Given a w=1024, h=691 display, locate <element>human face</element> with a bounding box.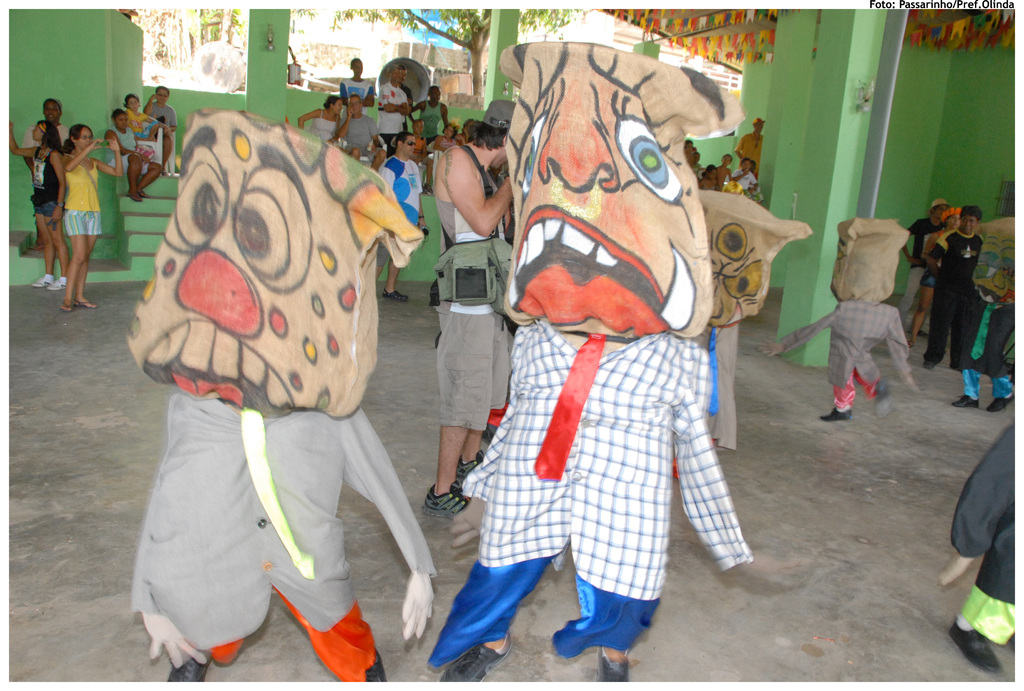
Located: <box>403,136,417,154</box>.
